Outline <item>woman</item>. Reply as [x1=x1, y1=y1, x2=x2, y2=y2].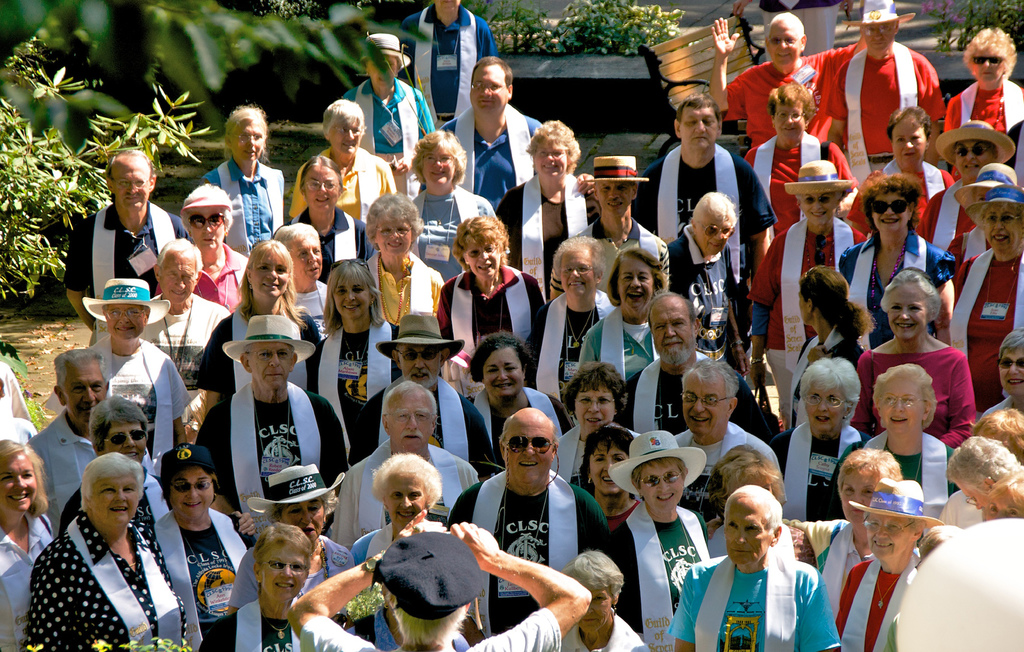
[x1=0, y1=435, x2=54, y2=651].
